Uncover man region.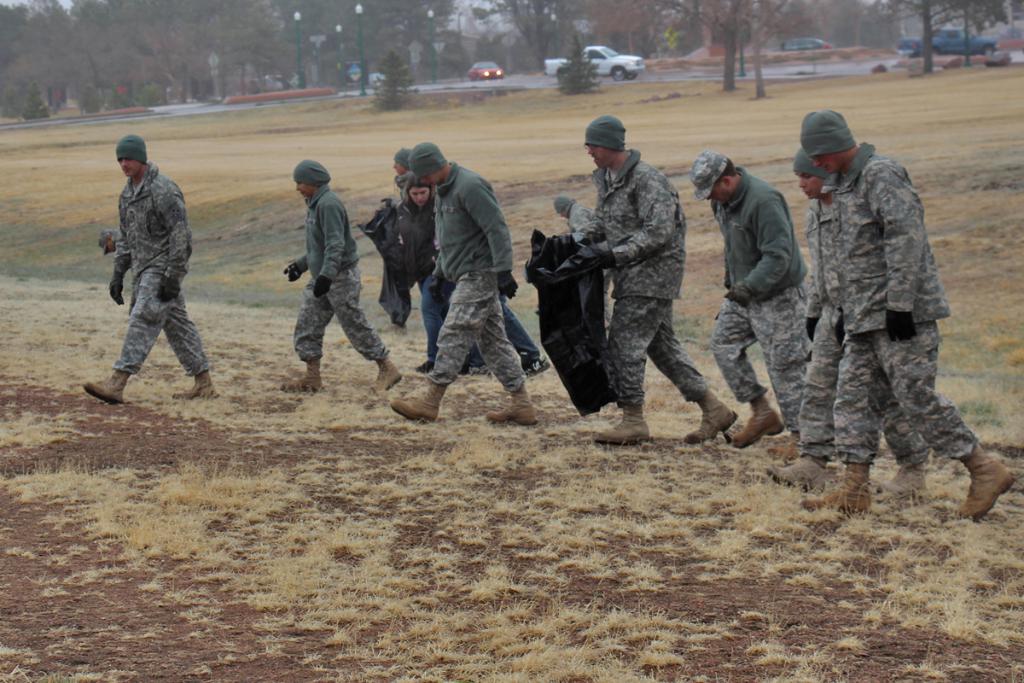
Uncovered: x1=384, y1=140, x2=540, y2=429.
